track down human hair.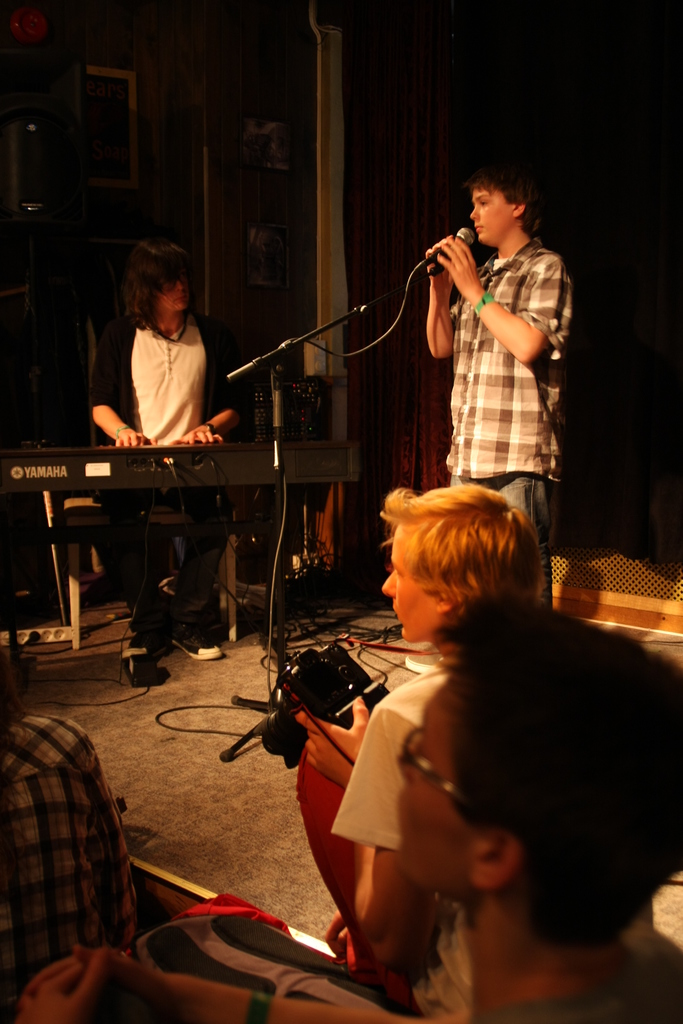
Tracked to <bbox>429, 586, 682, 966</bbox>.
